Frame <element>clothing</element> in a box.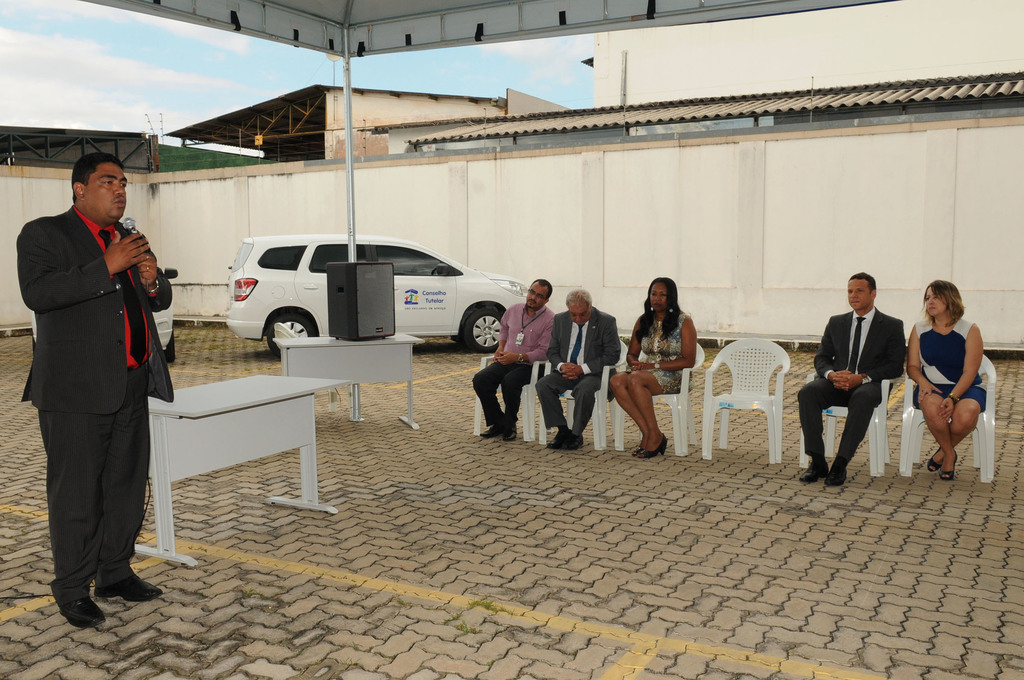
<bbox>795, 309, 908, 466</bbox>.
